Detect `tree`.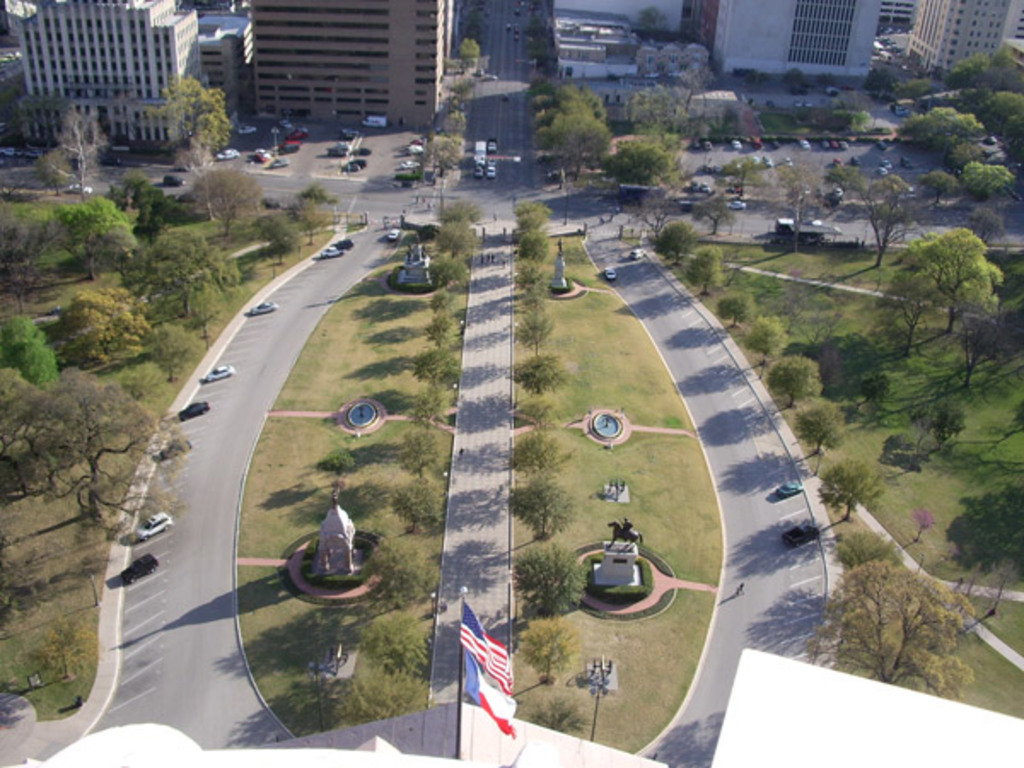
Detected at <box>507,428,568,461</box>.
